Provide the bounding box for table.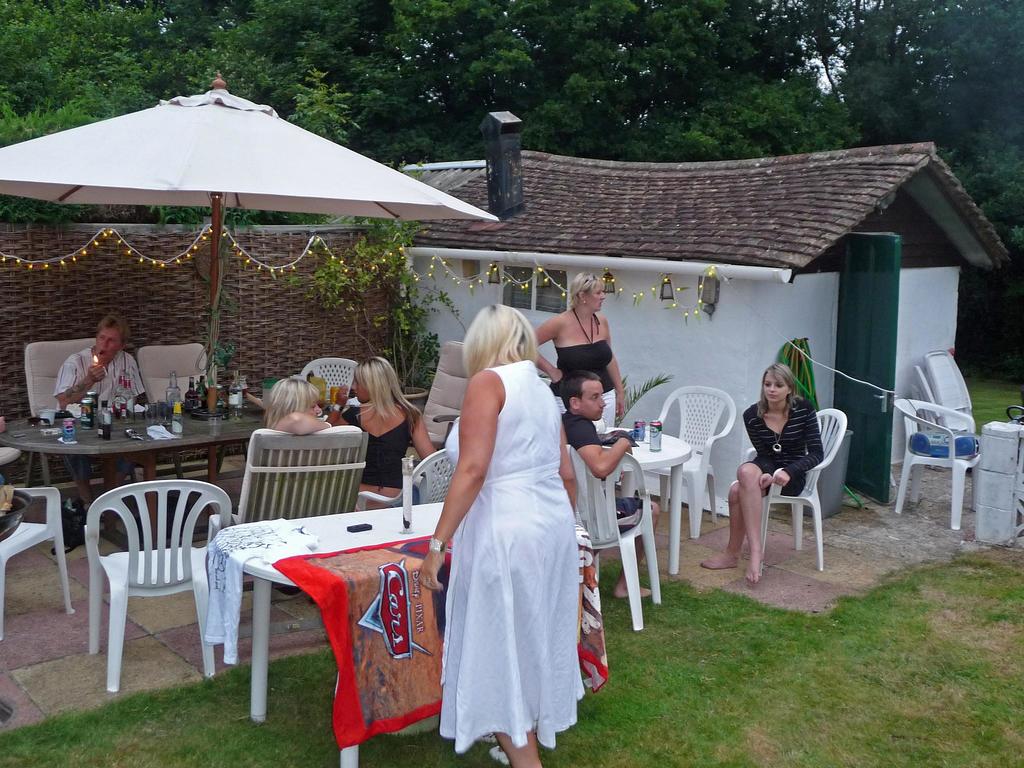
<region>199, 502, 595, 765</region>.
